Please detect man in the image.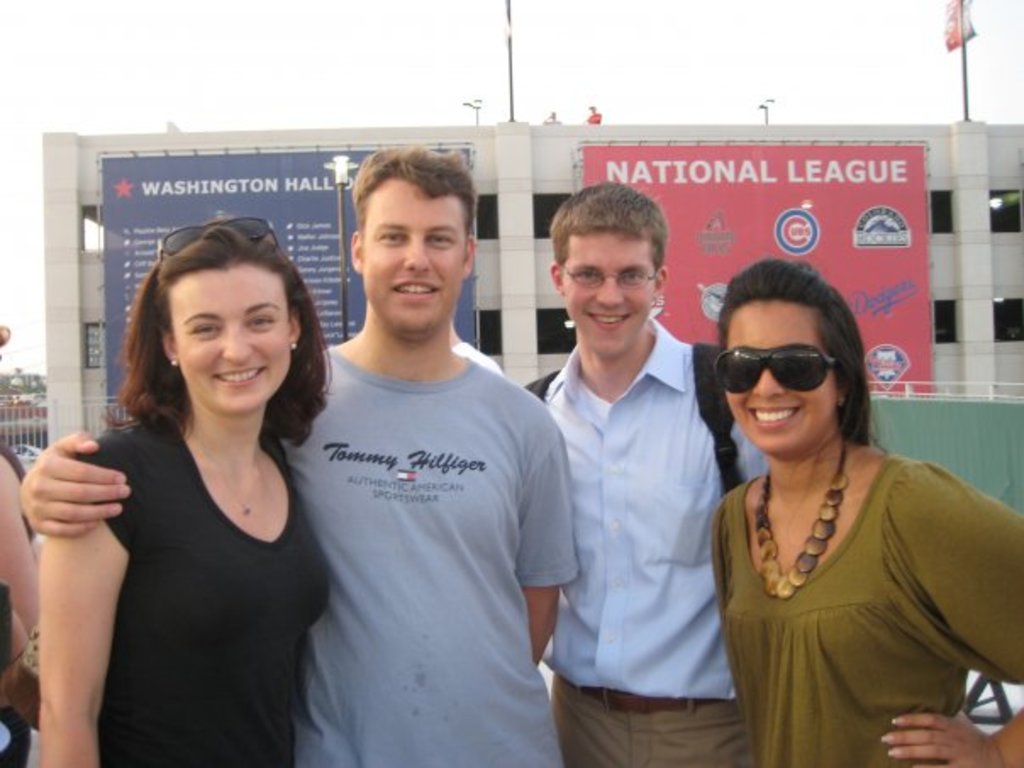
crop(522, 186, 768, 767).
